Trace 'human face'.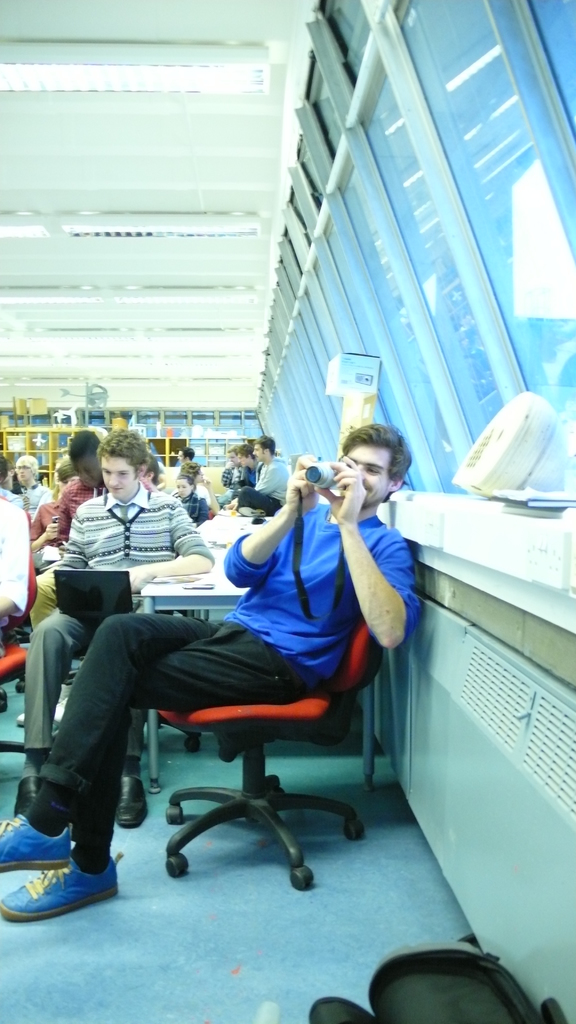
Traced to [x1=175, y1=478, x2=193, y2=499].
